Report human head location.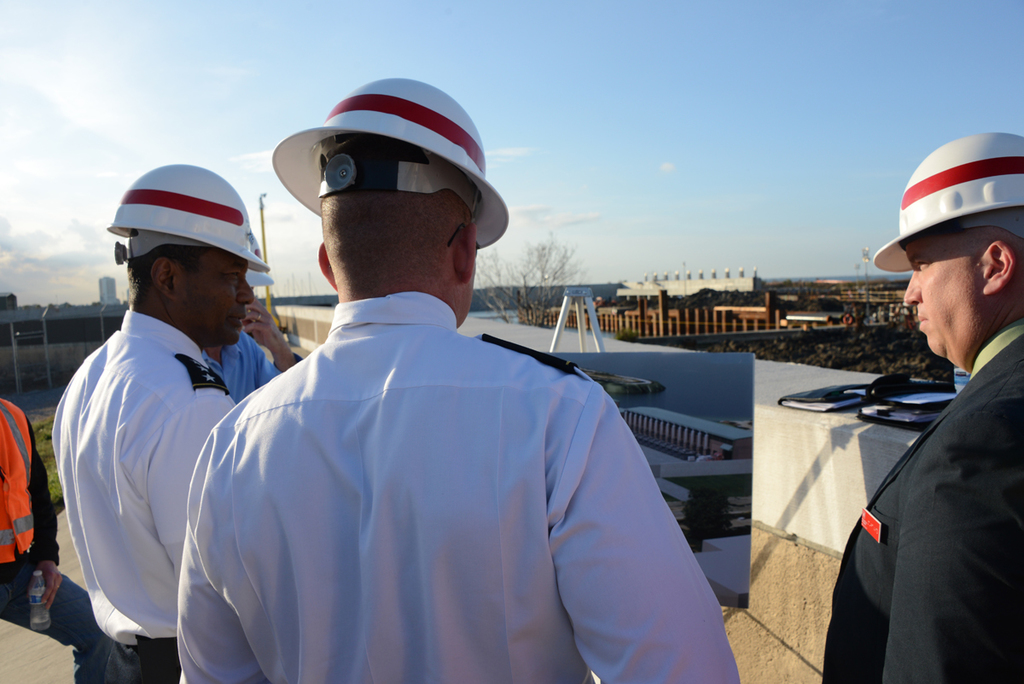
Report: crop(885, 129, 1019, 378).
